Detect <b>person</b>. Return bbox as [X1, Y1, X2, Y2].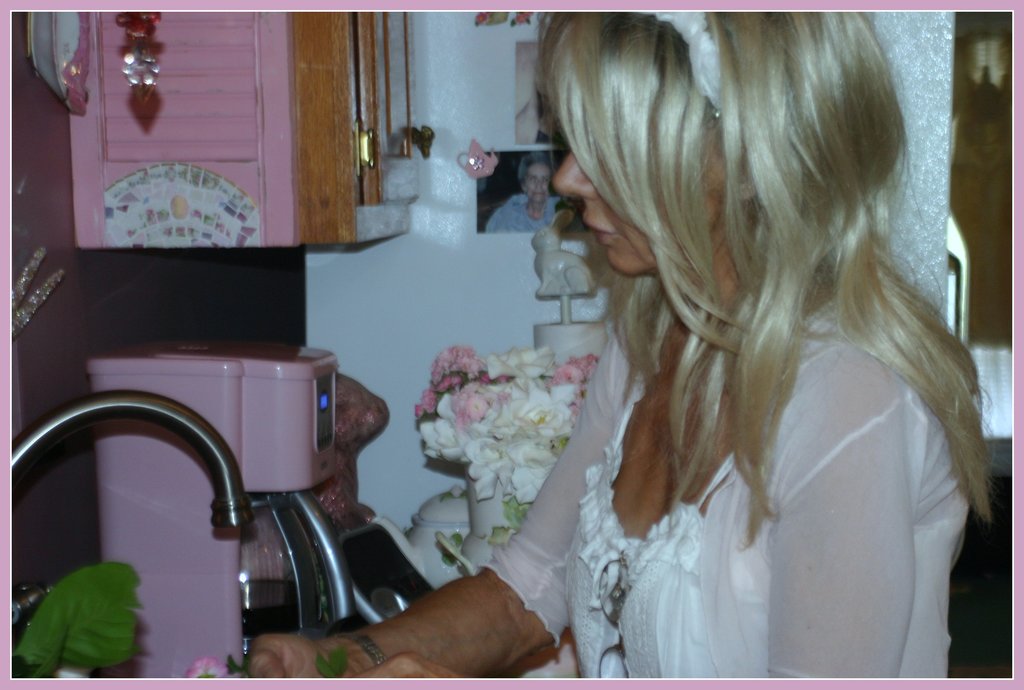
[393, 58, 970, 689].
